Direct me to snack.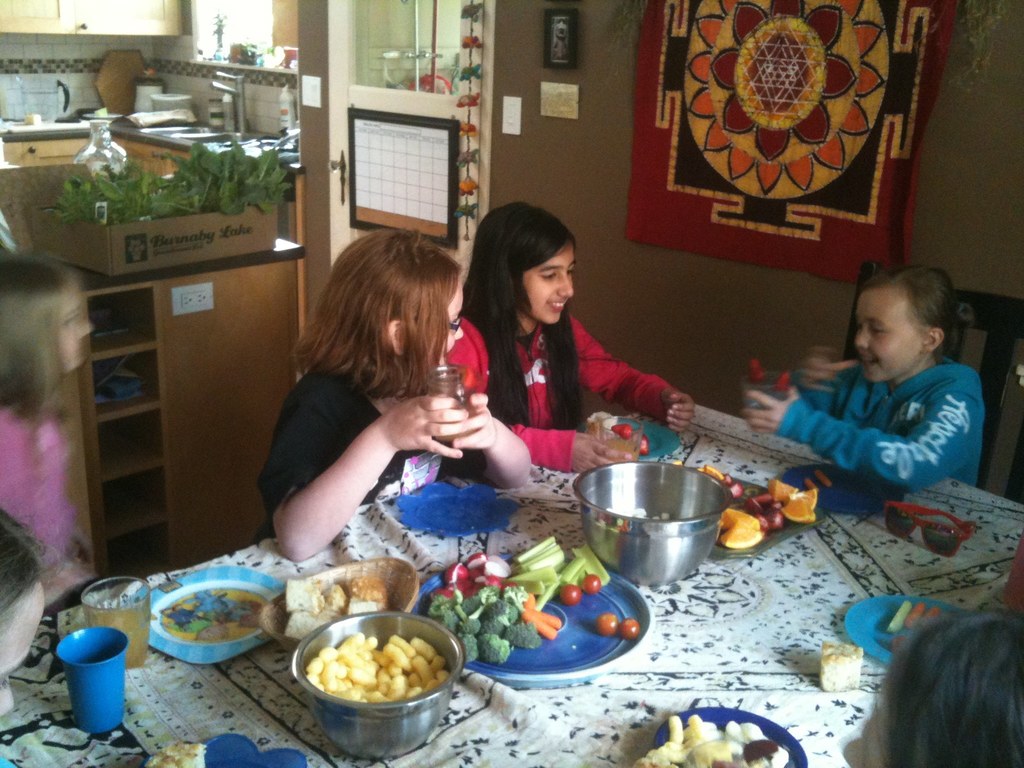
Direction: bbox(825, 640, 865, 690).
